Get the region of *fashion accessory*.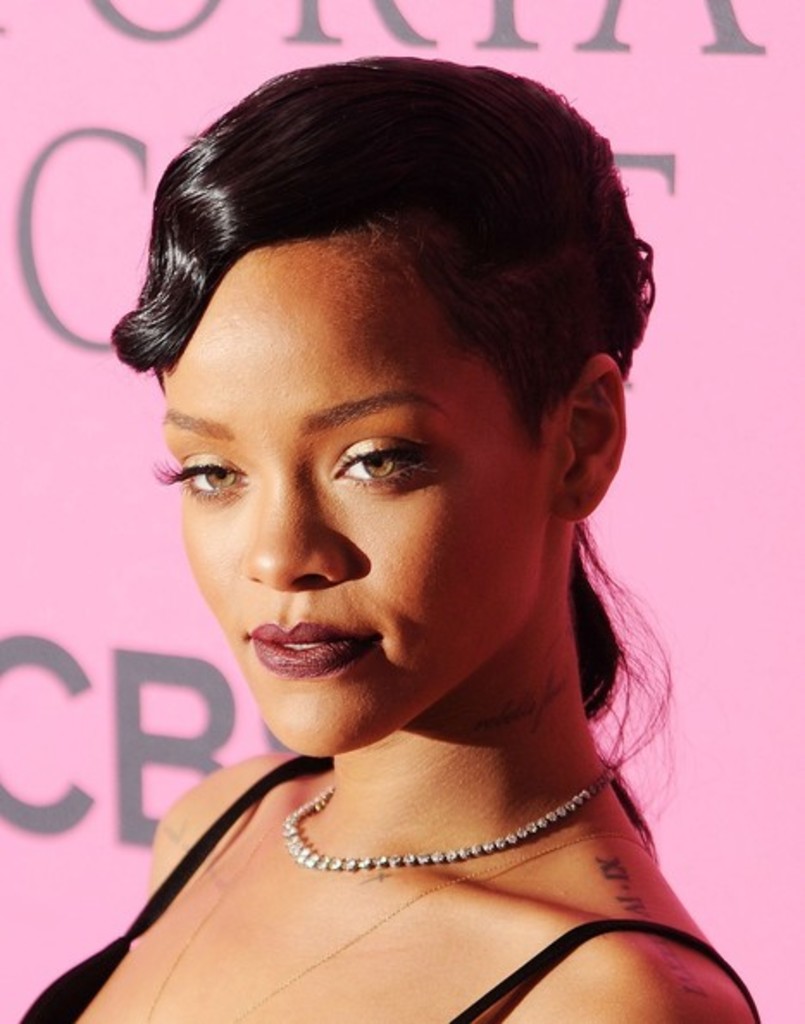
[124, 821, 645, 1022].
